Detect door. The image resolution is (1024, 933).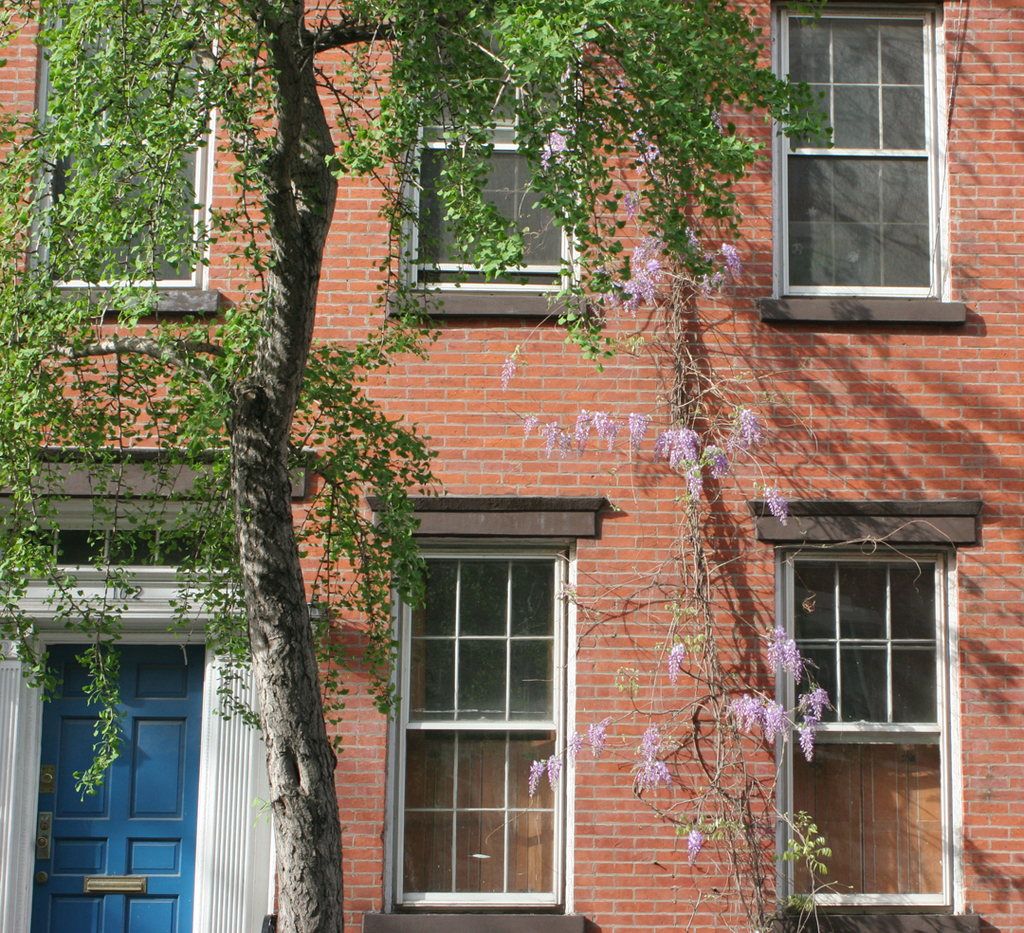
bbox(23, 641, 210, 932).
